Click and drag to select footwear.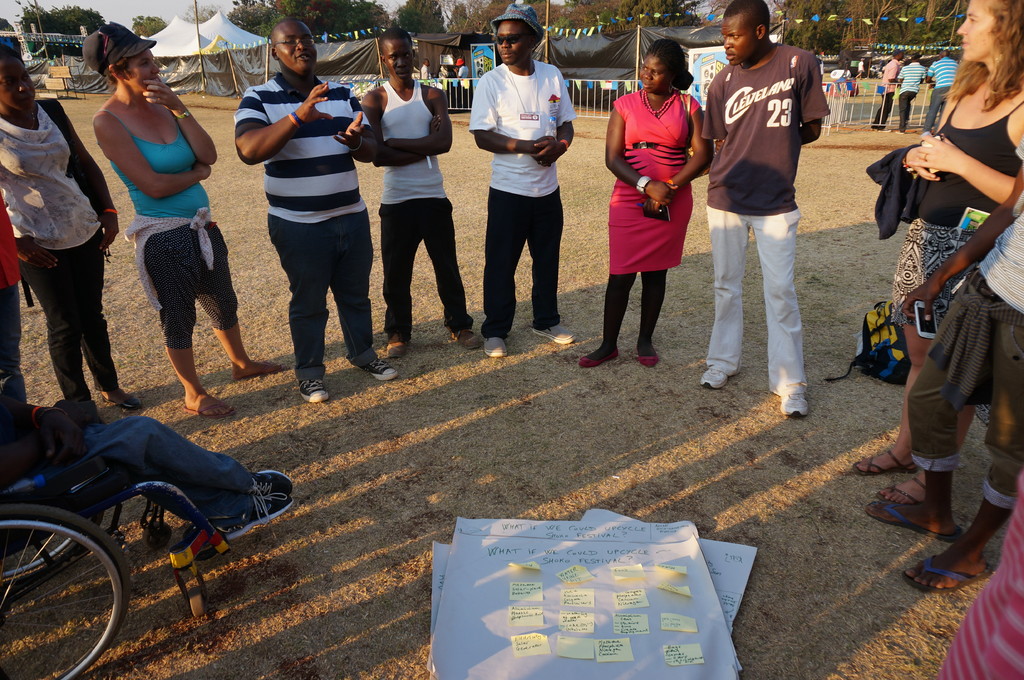
Selection: locate(696, 366, 731, 391).
